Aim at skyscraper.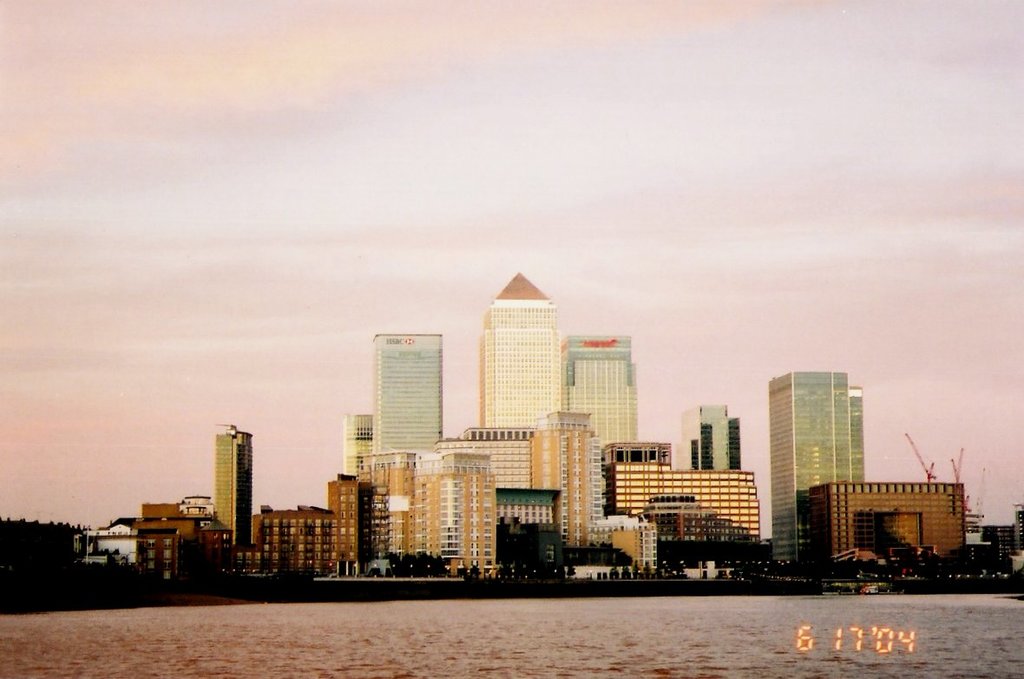
Aimed at 404/445/509/583.
